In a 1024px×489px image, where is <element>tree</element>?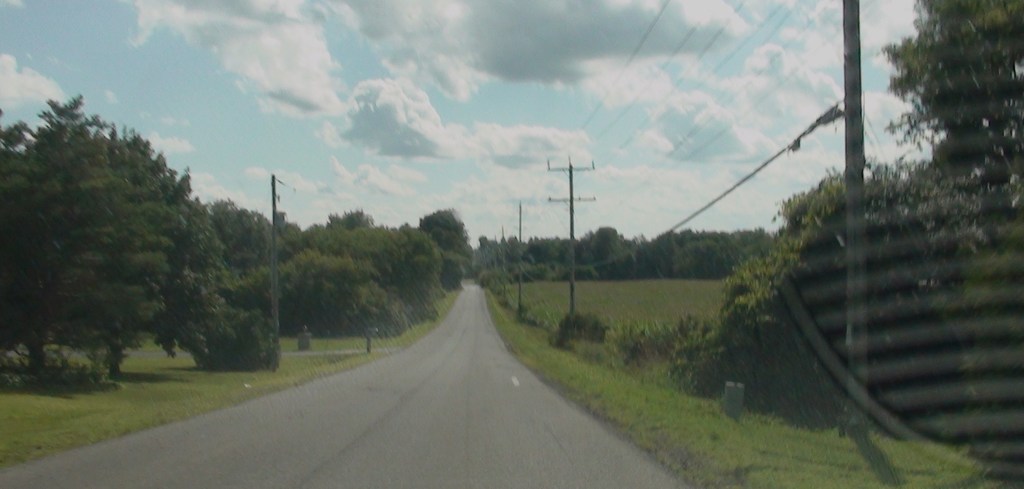
region(747, 226, 771, 266).
